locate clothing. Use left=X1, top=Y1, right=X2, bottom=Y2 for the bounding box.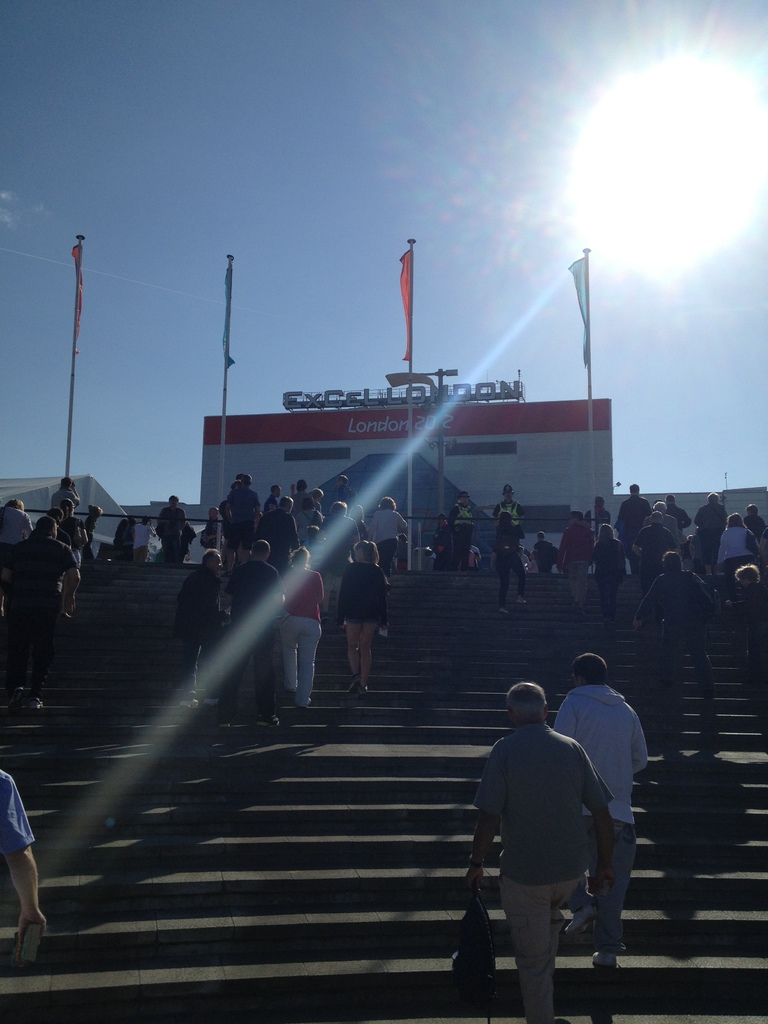
left=735, top=511, right=767, bottom=541.
